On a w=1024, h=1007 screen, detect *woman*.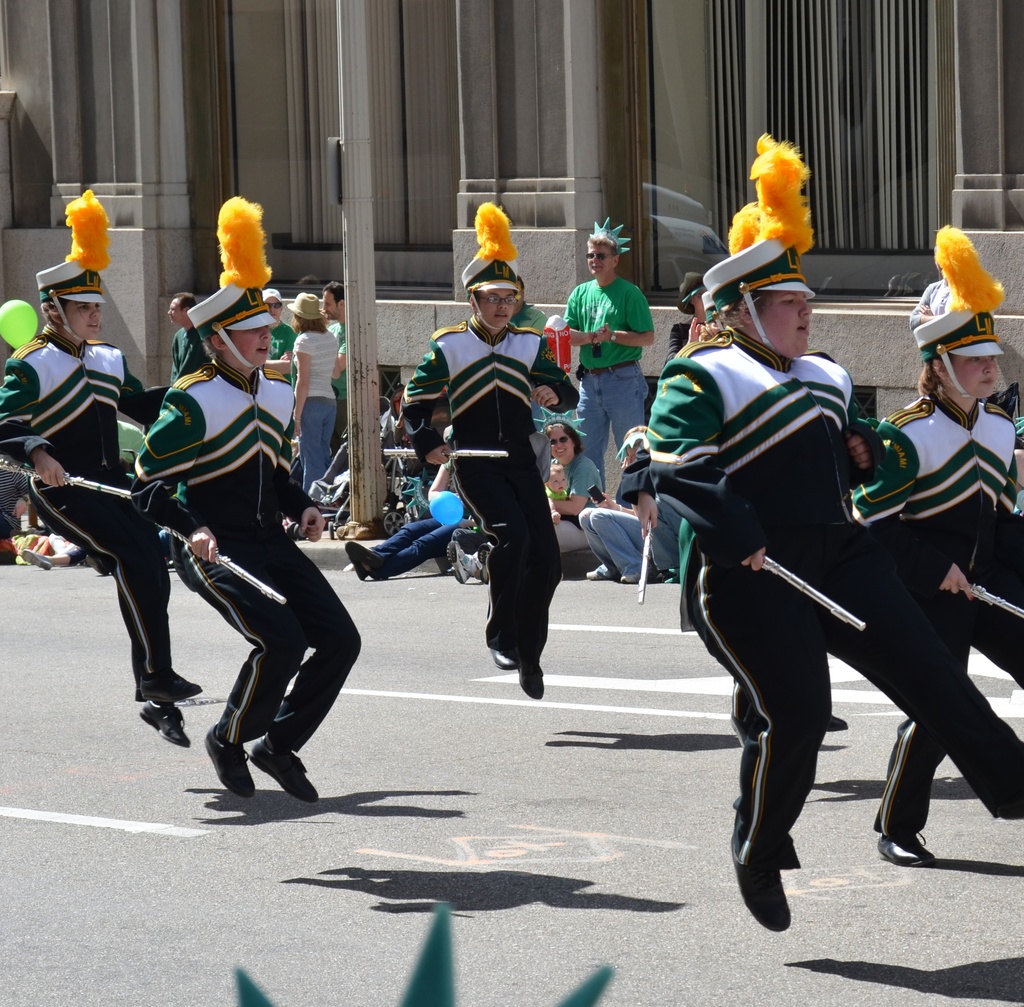
400:197:579:713.
